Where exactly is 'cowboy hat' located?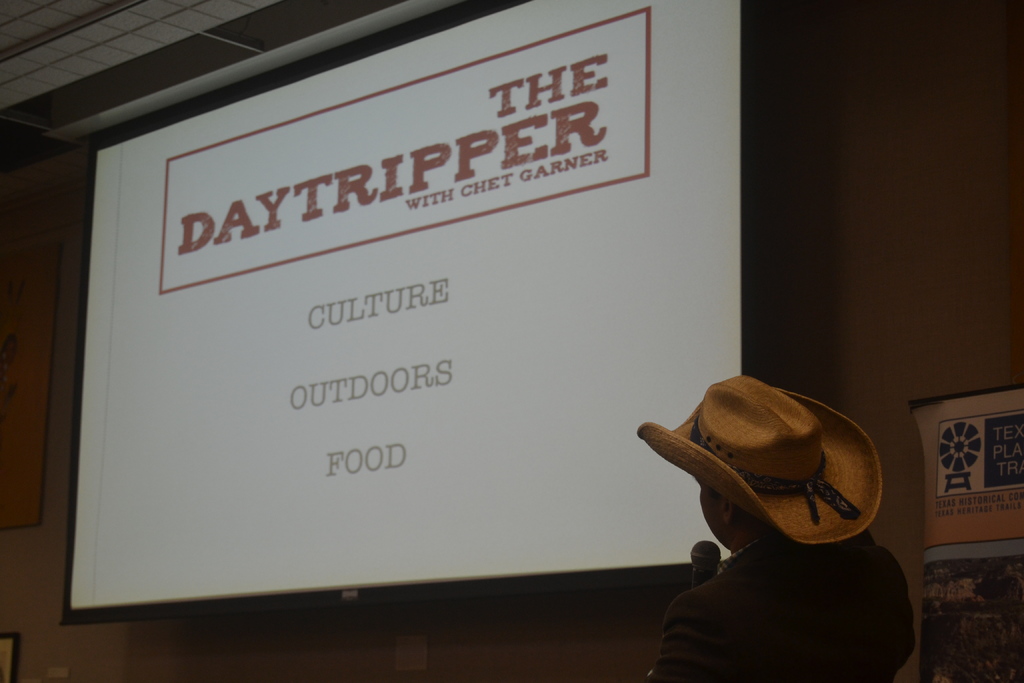
Its bounding box is (631,386,903,584).
